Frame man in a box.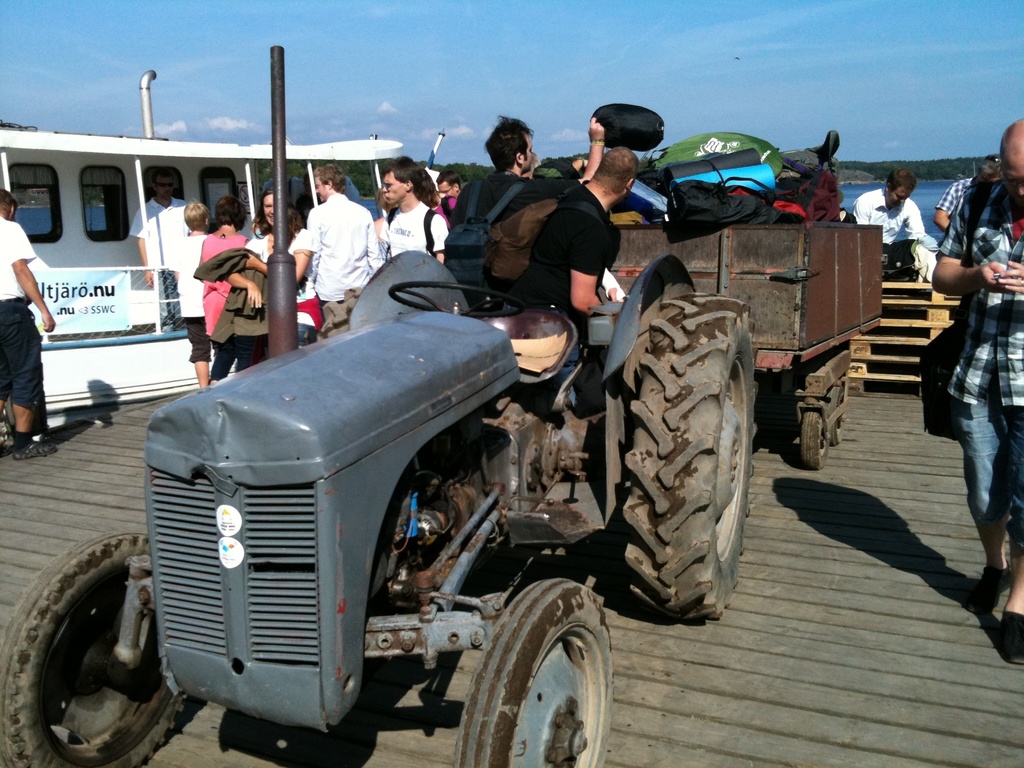
433/167/461/202.
